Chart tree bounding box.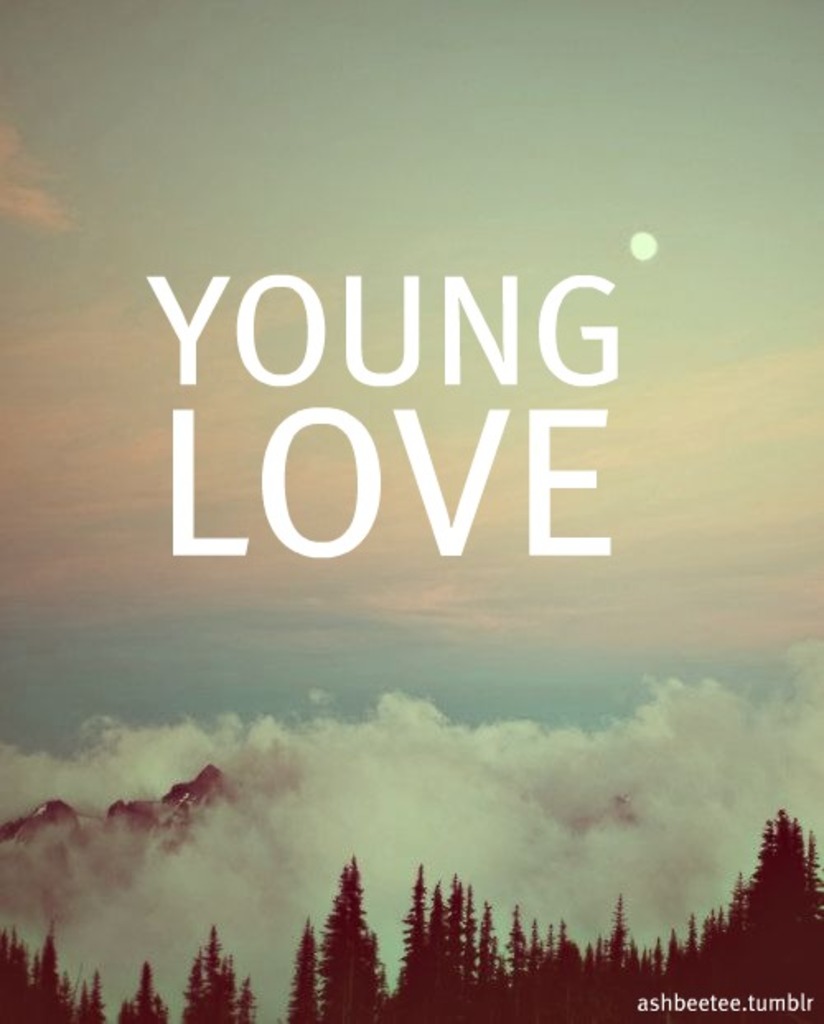
Charted: <region>81, 983, 96, 1021</region>.
